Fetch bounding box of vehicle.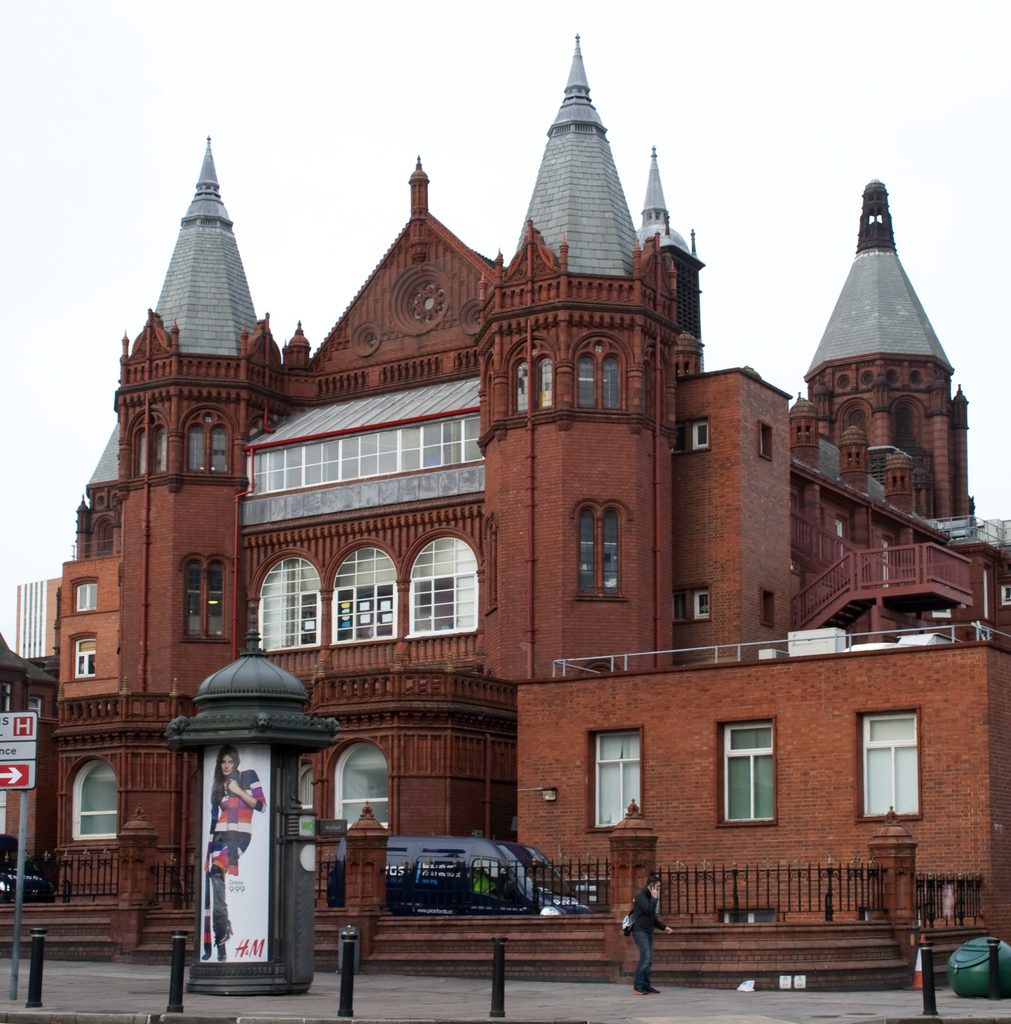
Bbox: <box>366,839,580,923</box>.
